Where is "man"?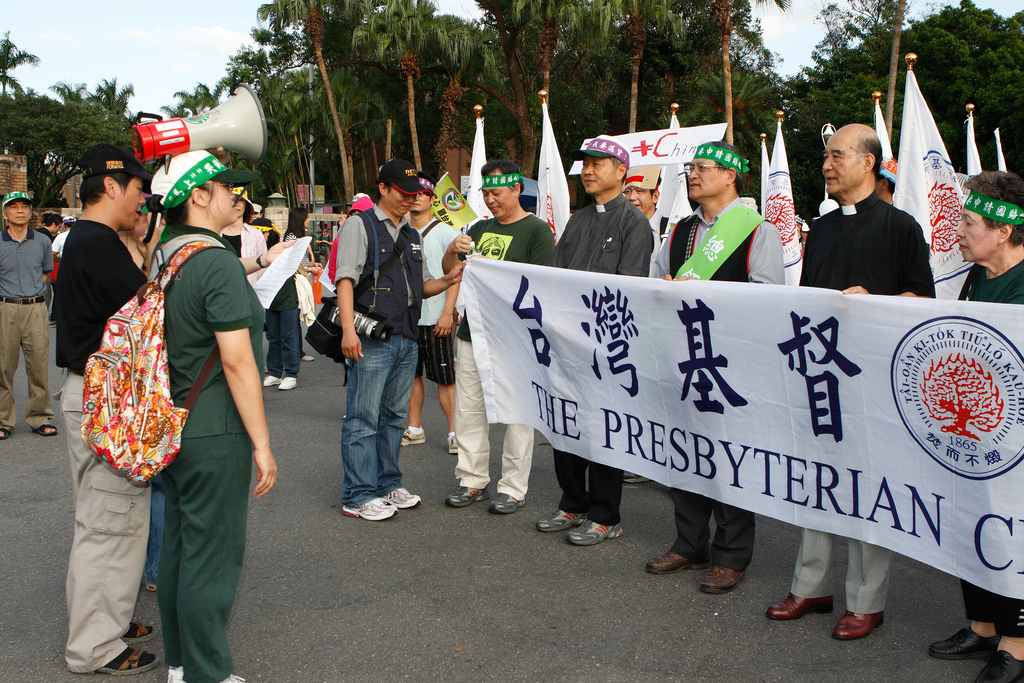
select_region(621, 162, 674, 276).
